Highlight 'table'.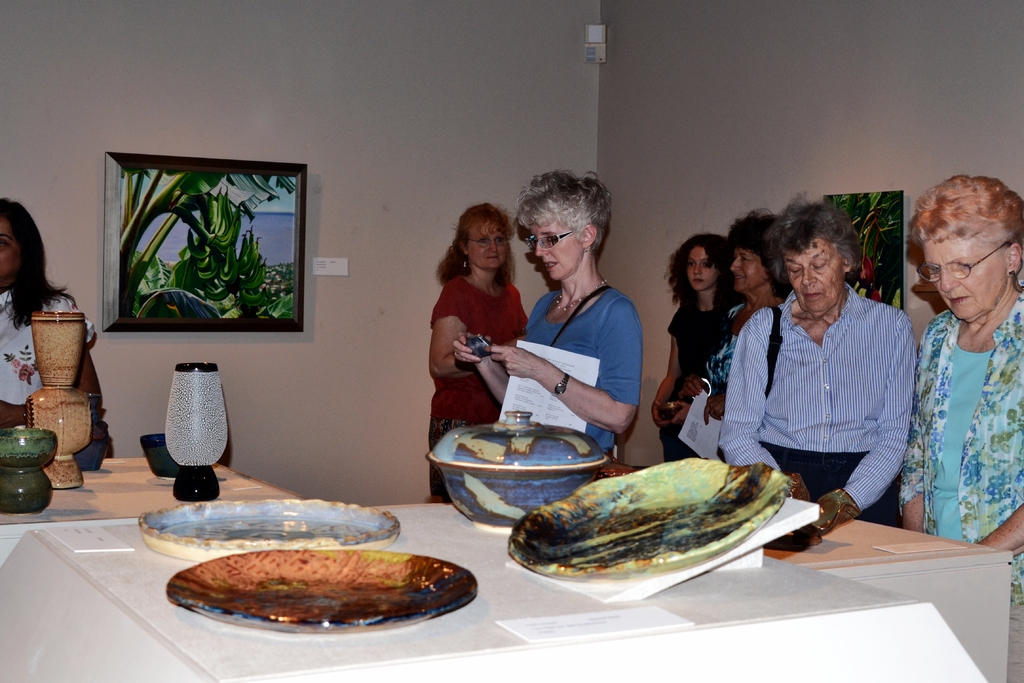
Highlighted region: locate(0, 443, 296, 518).
